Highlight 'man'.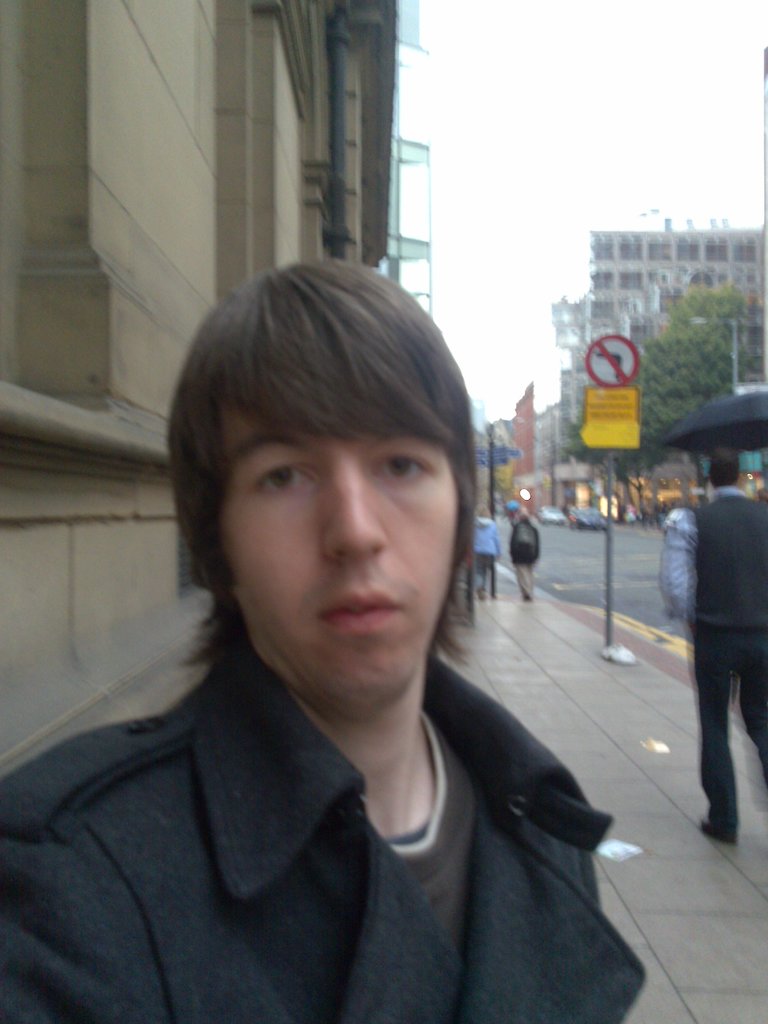
Highlighted region: [left=660, top=430, right=767, bottom=836].
